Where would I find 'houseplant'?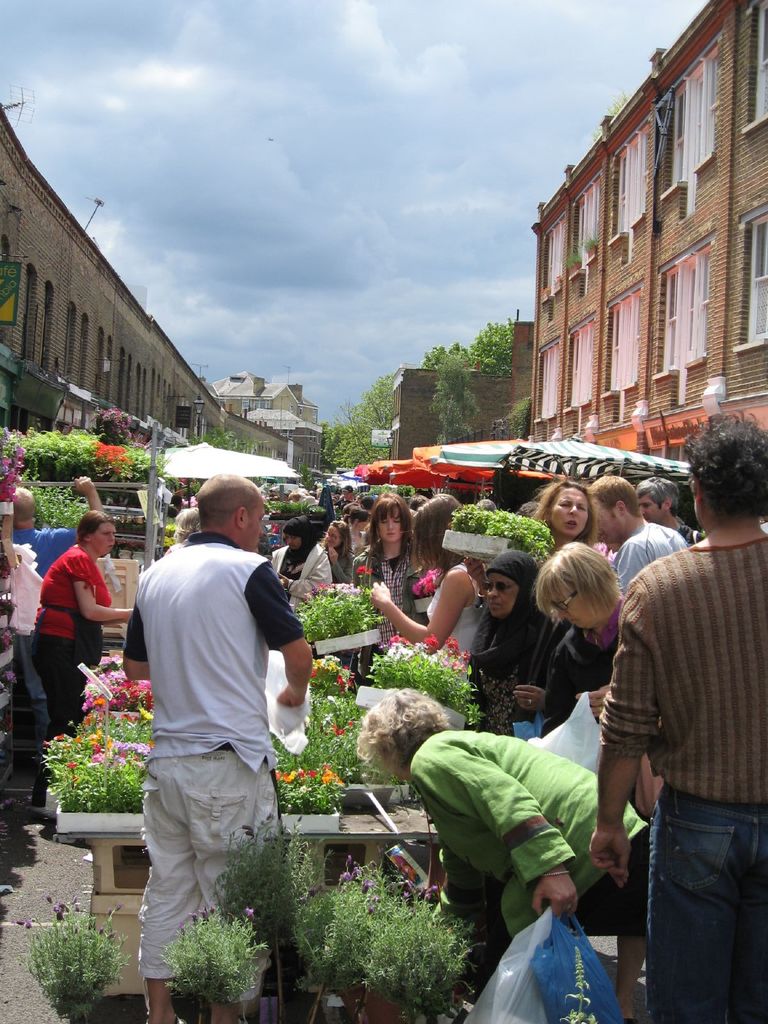
At [215,811,324,1000].
